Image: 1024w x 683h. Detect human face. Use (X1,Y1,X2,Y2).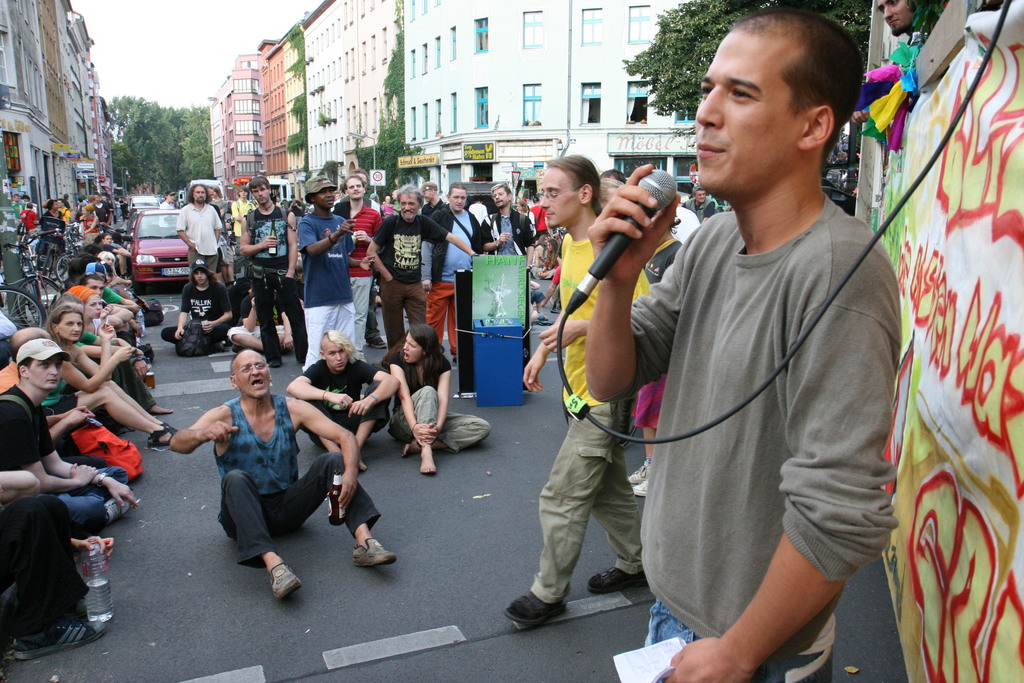
(255,185,269,199).
